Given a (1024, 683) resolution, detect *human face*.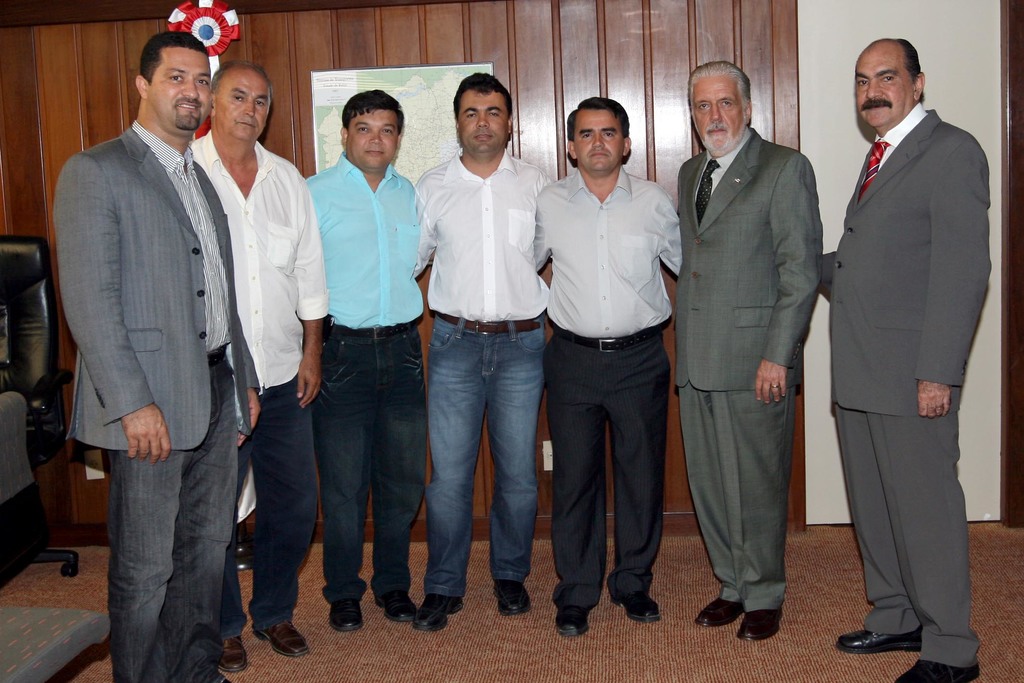
348,108,400,176.
